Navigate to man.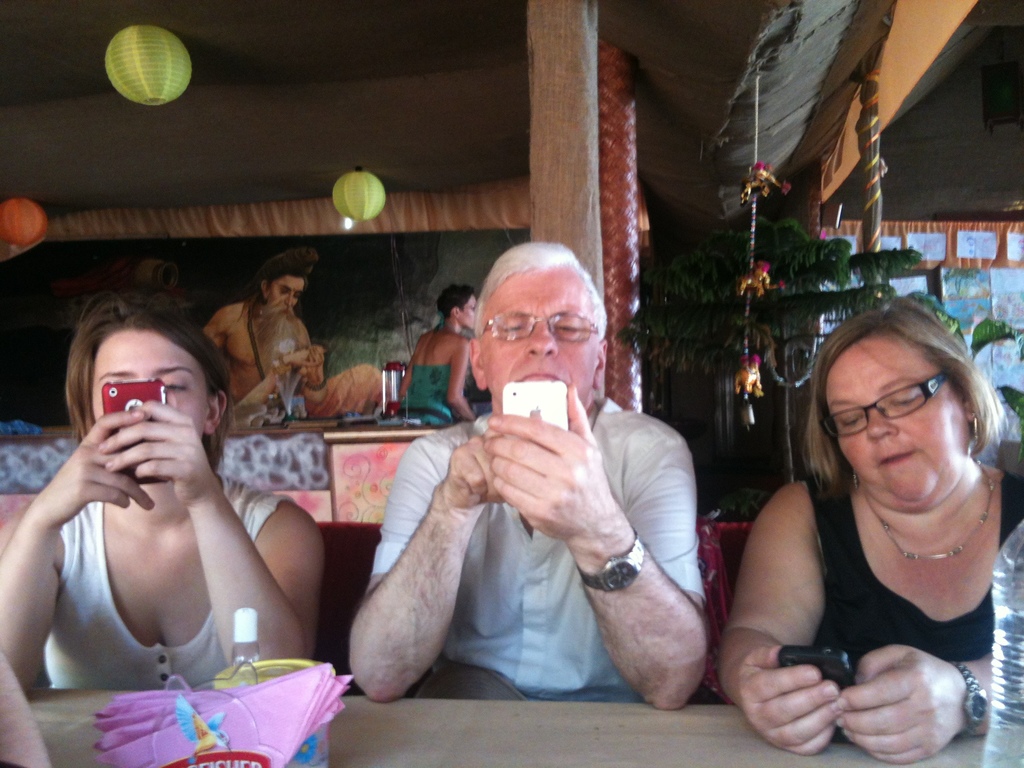
Navigation target: Rect(340, 243, 713, 708).
